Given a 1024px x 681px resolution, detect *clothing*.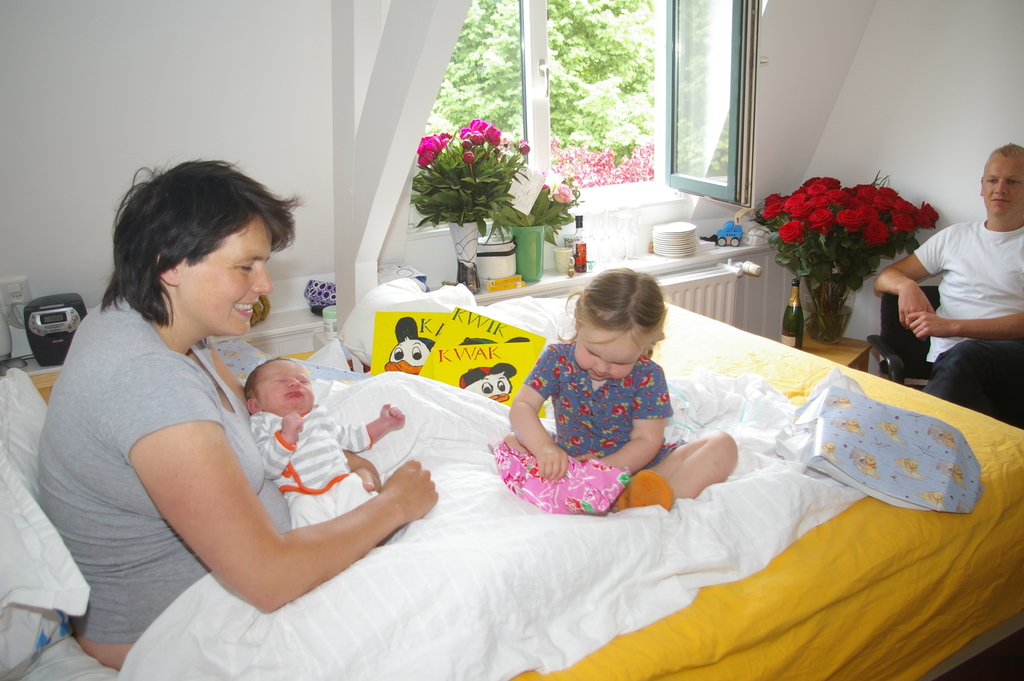
x1=917 y1=218 x2=1023 y2=366.
